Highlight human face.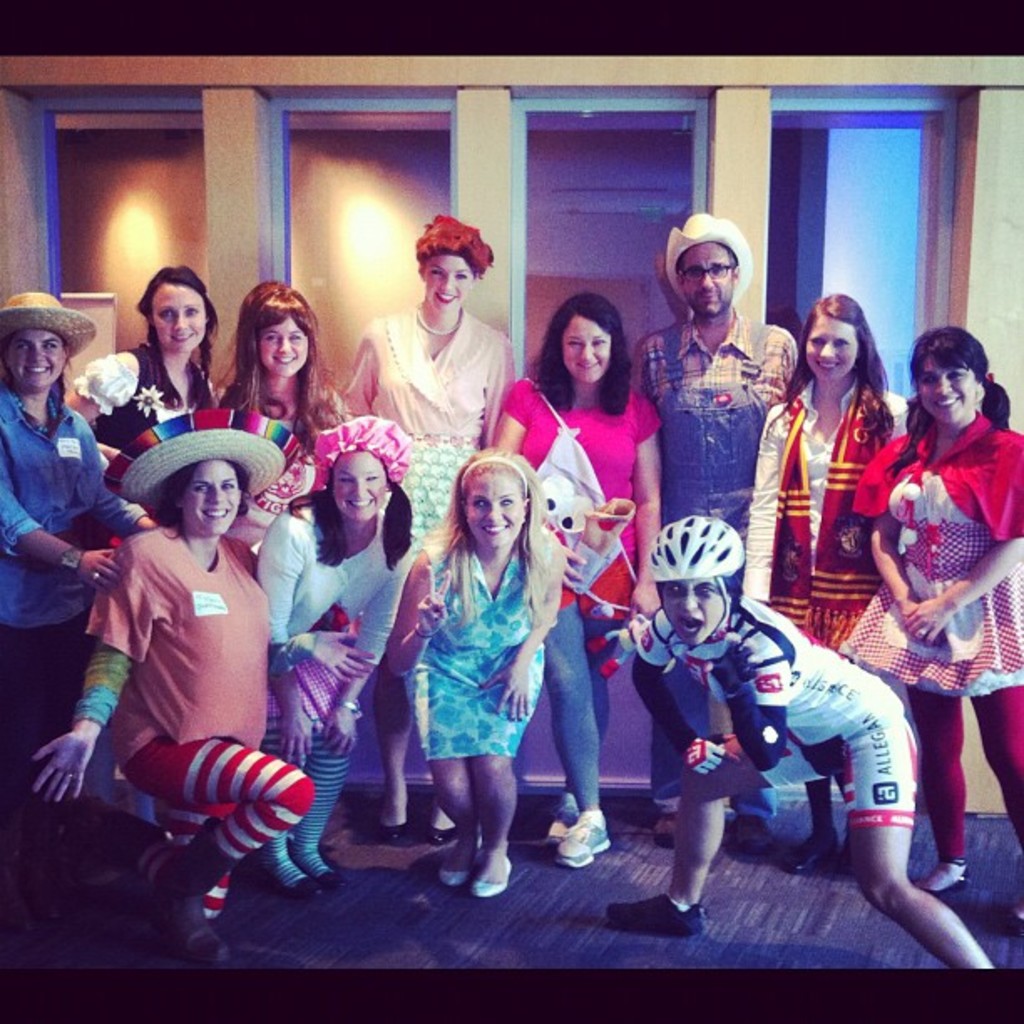
Highlighted region: <box>646,562,736,653</box>.
